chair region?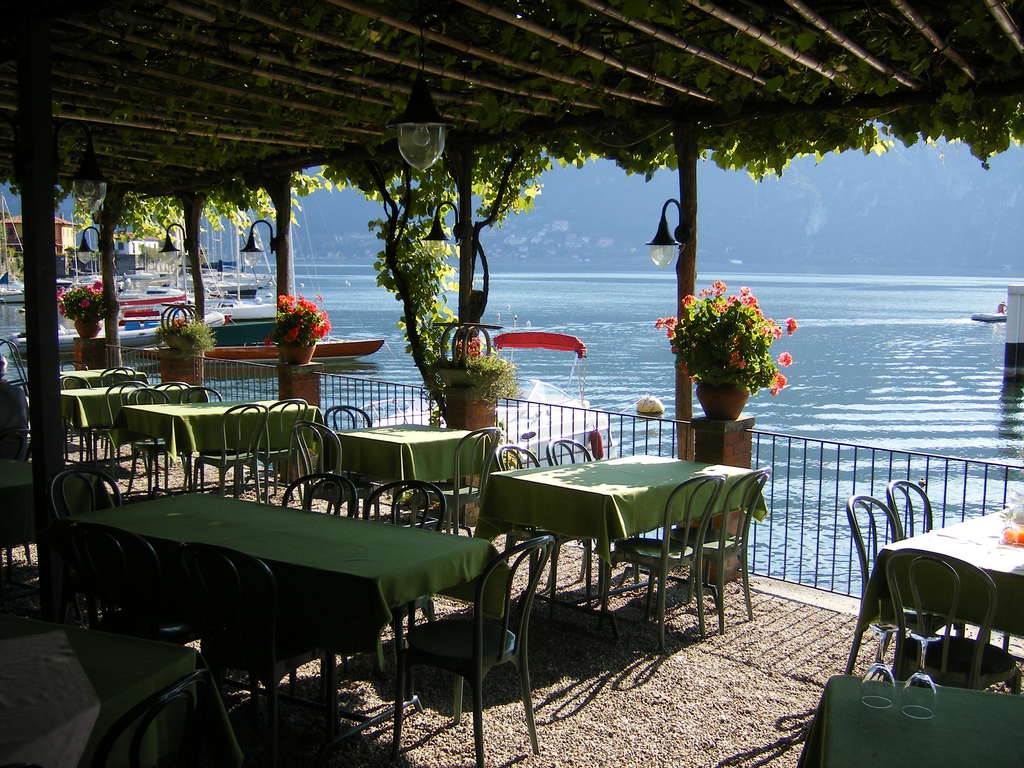
box=[205, 472, 361, 688]
